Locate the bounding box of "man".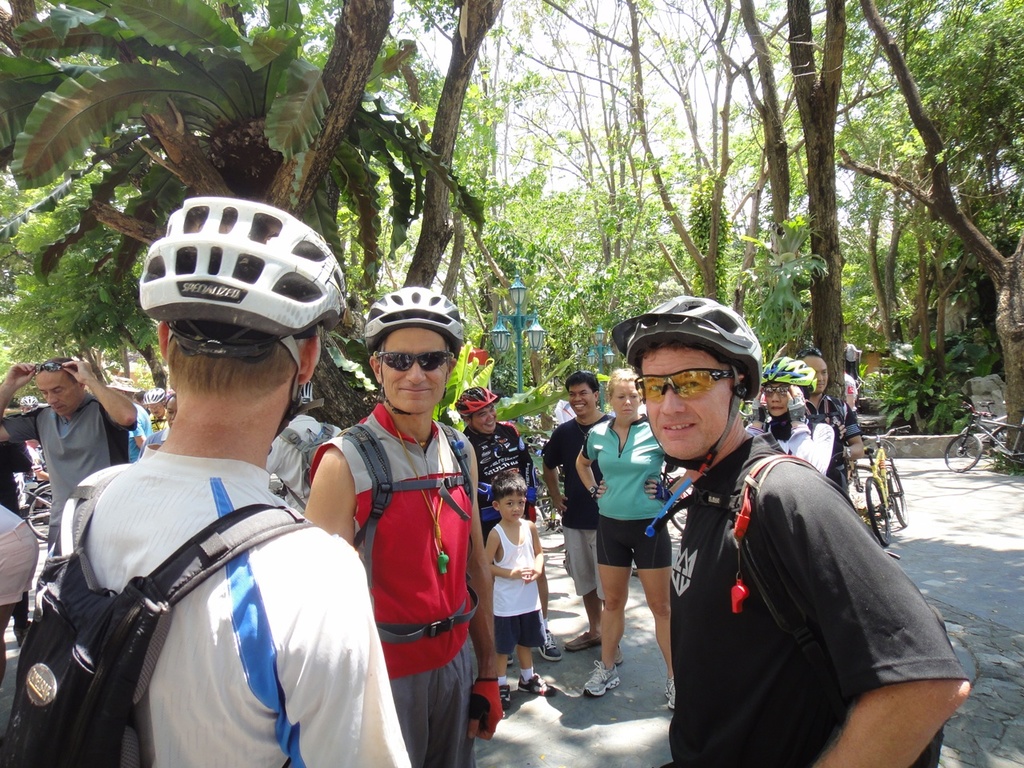
Bounding box: [51,190,413,767].
